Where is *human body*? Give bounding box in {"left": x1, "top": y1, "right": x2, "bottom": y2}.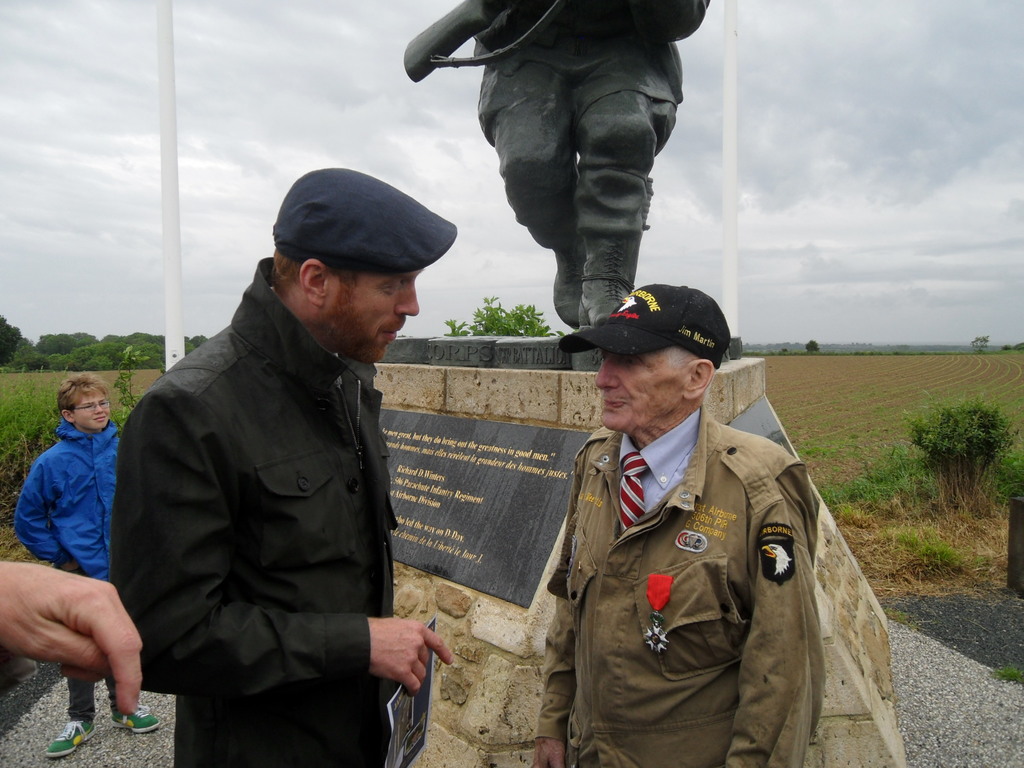
{"left": 531, "top": 409, "right": 829, "bottom": 767}.
